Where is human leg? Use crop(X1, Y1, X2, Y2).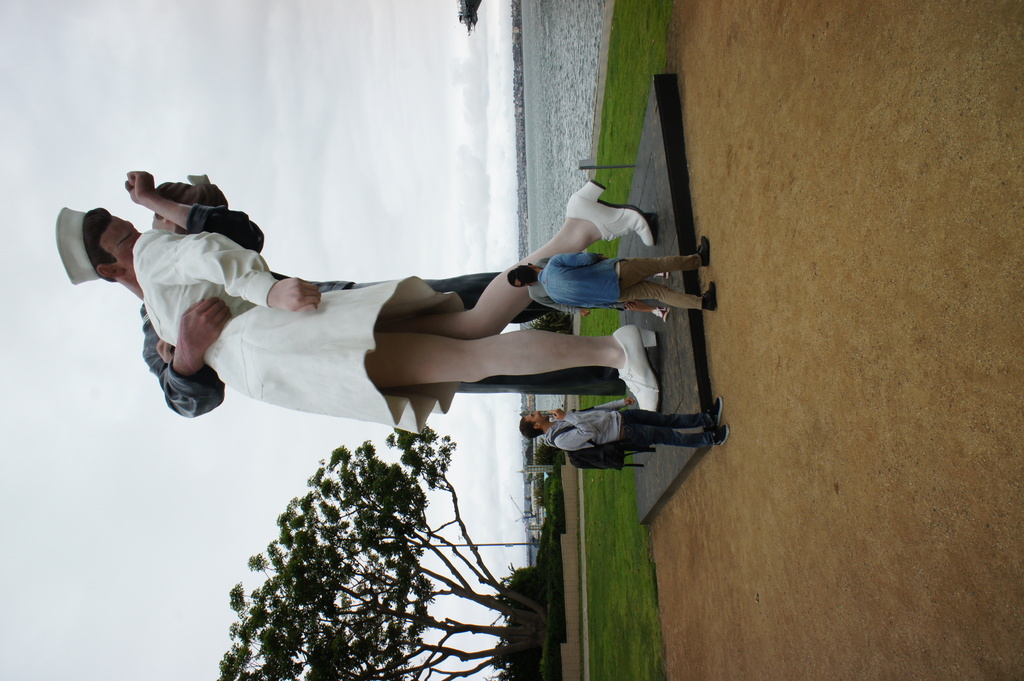
crop(364, 326, 657, 418).
